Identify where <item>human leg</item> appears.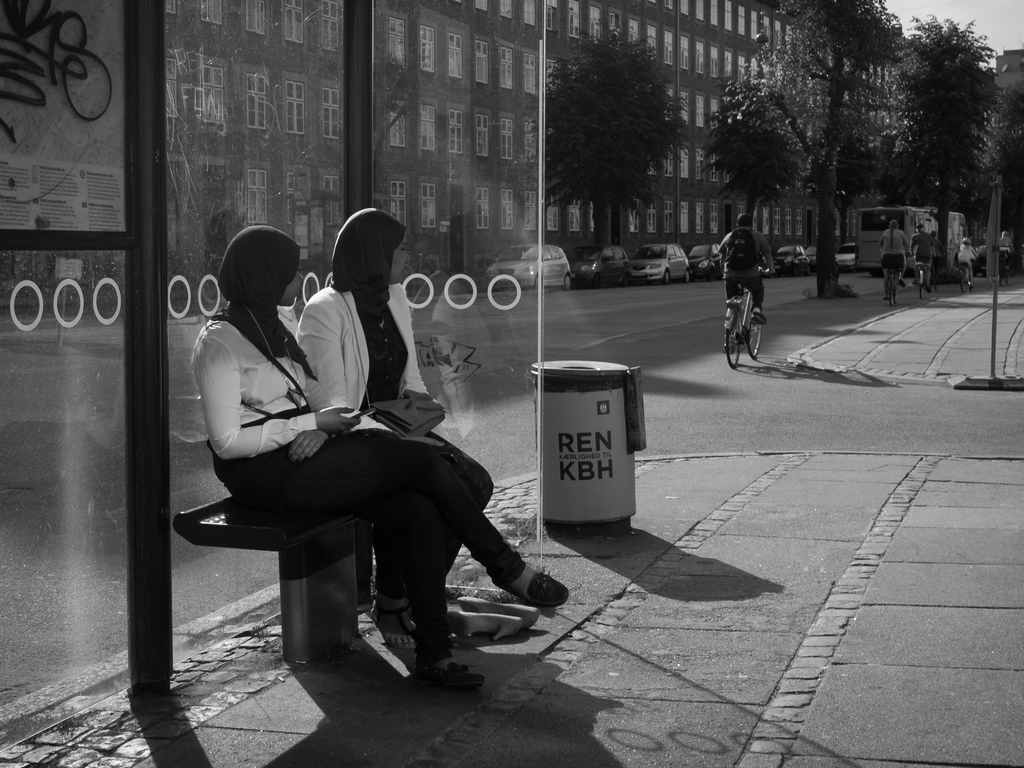
Appears at crop(883, 260, 890, 301).
